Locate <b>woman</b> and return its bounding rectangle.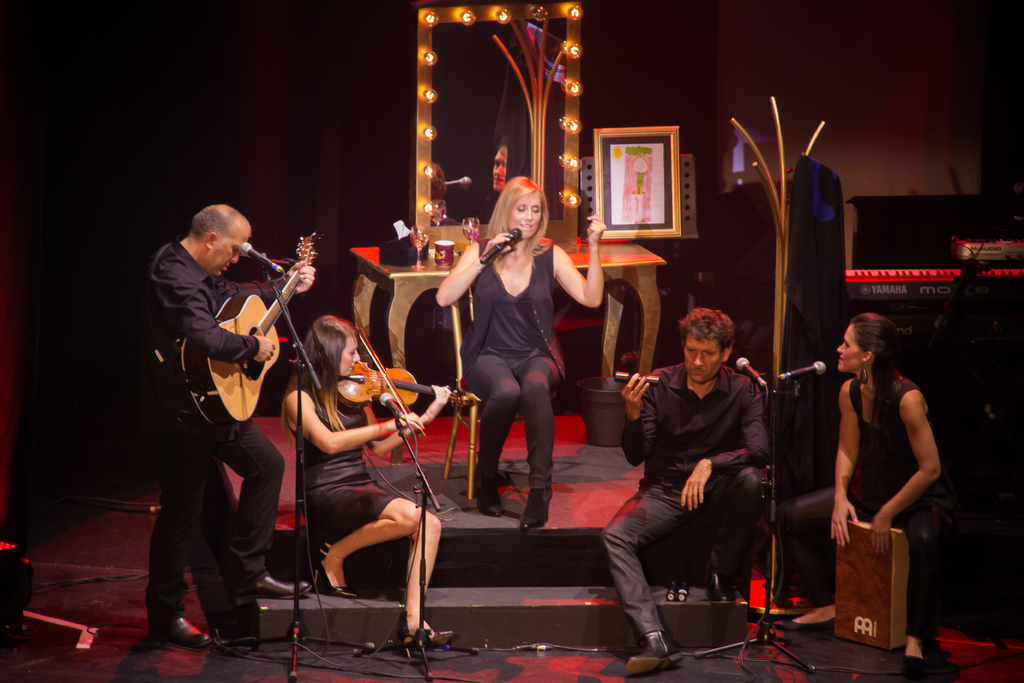
detection(436, 174, 600, 533).
